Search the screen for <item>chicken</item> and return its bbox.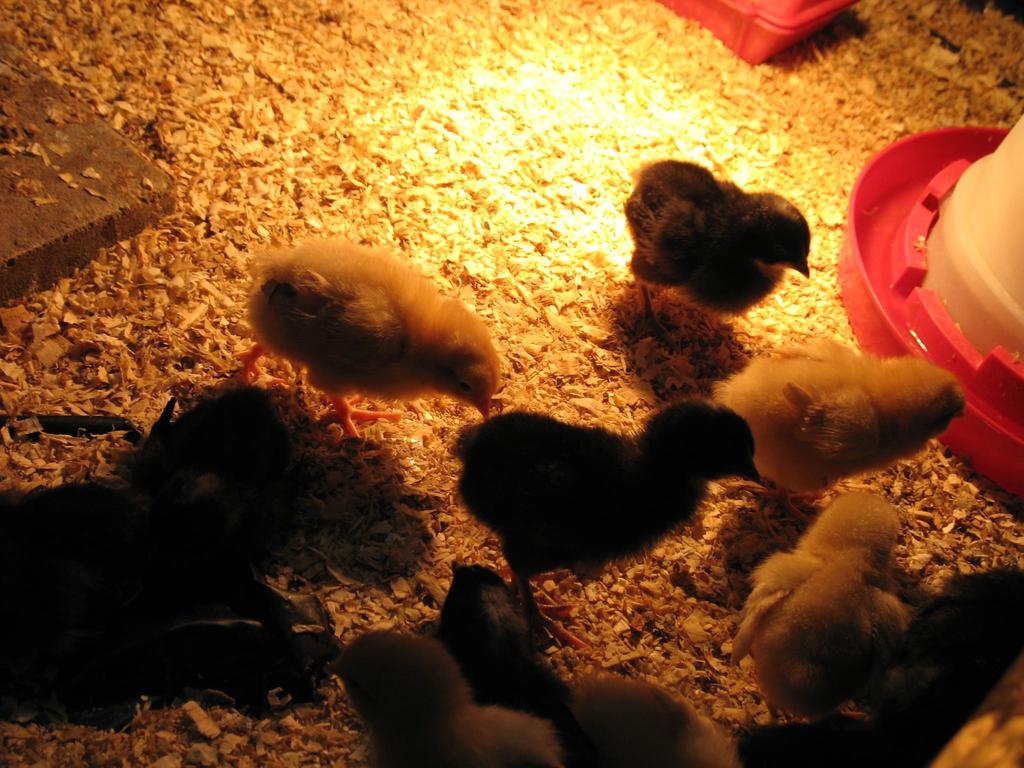
Found: (x1=625, y1=166, x2=824, y2=343).
